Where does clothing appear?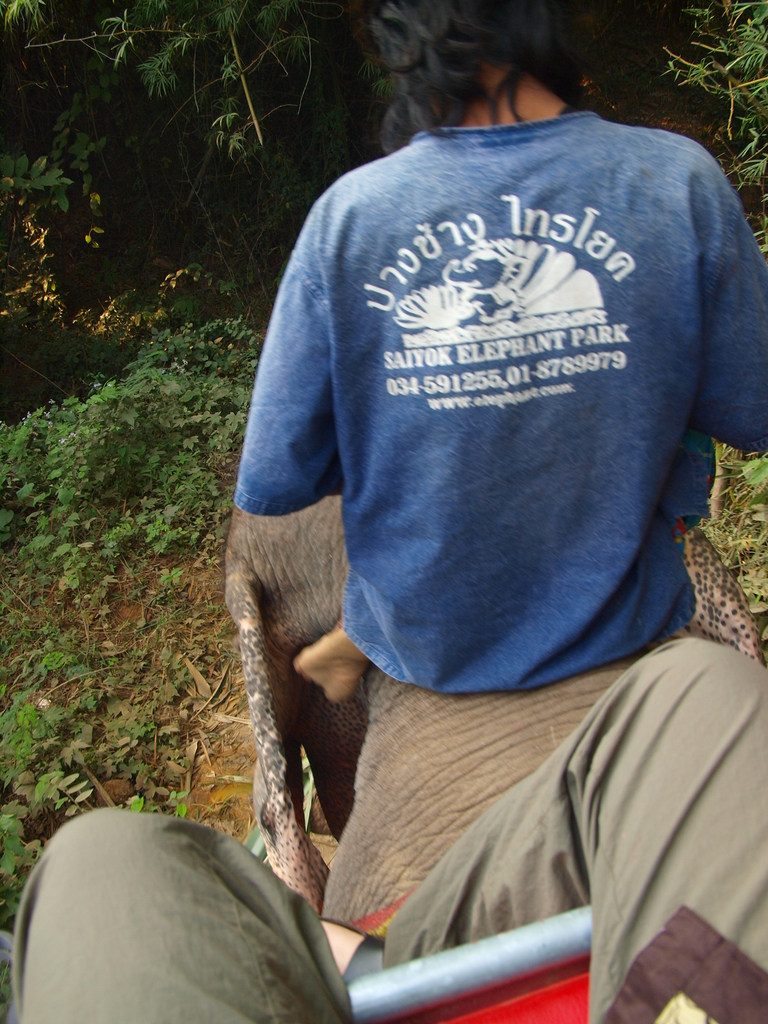
Appears at Rect(243, 97, 749, 774).
